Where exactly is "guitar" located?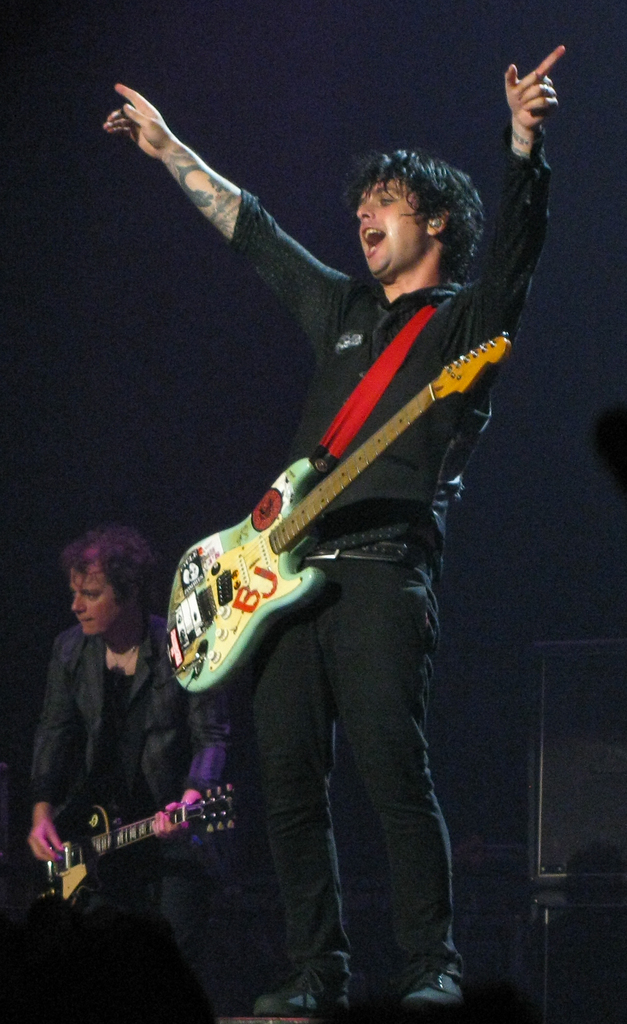
Its bounding box is detection(148, 319, 509, 691).
